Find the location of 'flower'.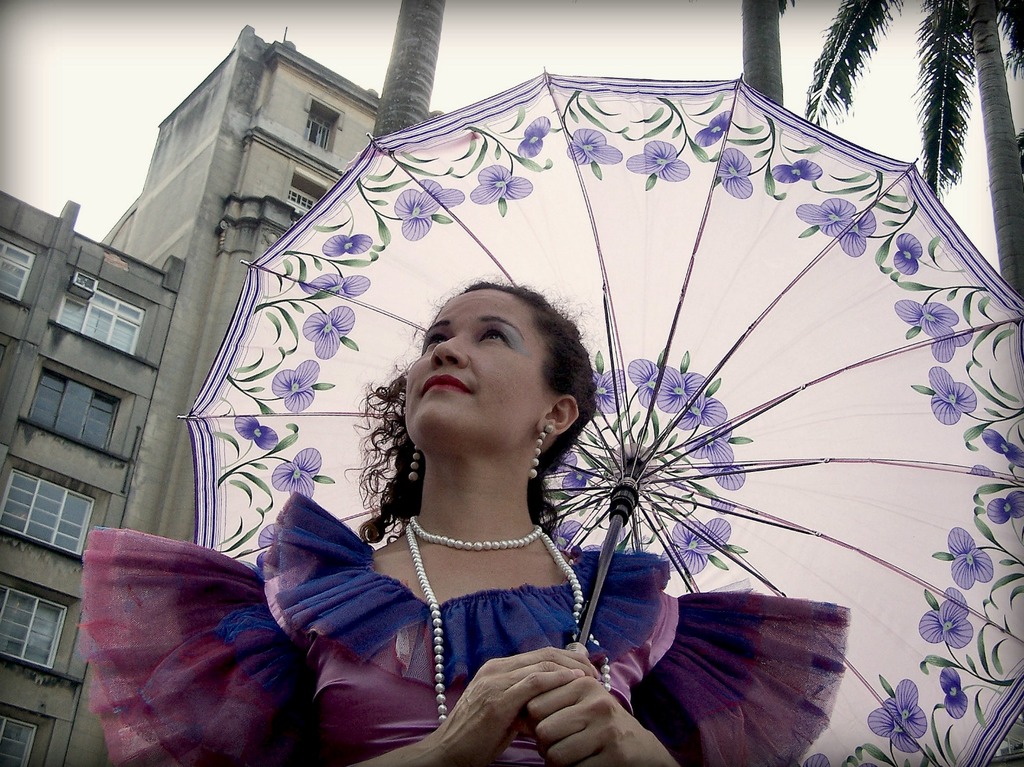
Location: <box>942,671,969,718</box>.
